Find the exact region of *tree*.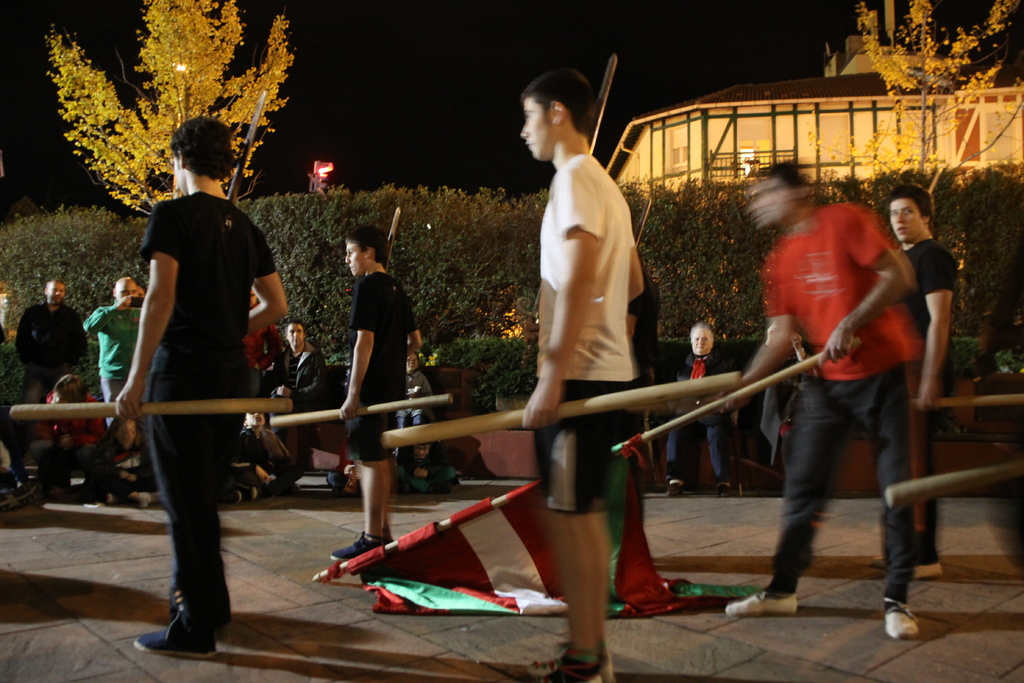
Exact region: rect(858, 0, 1023, 91).
